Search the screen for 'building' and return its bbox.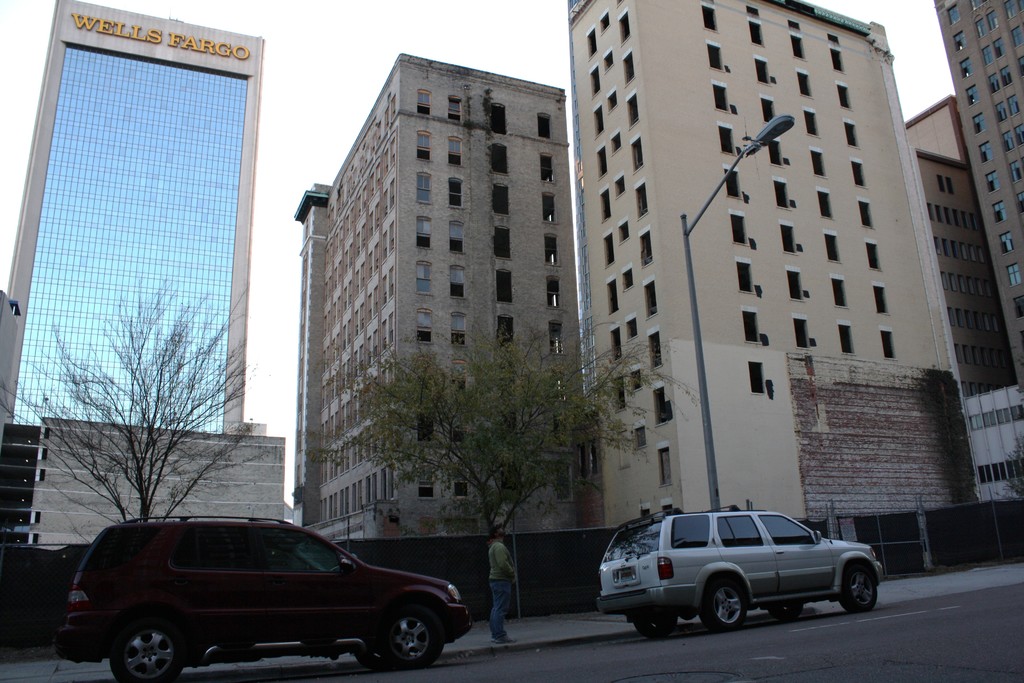
Found: box(968, 390, 1023, 500).
